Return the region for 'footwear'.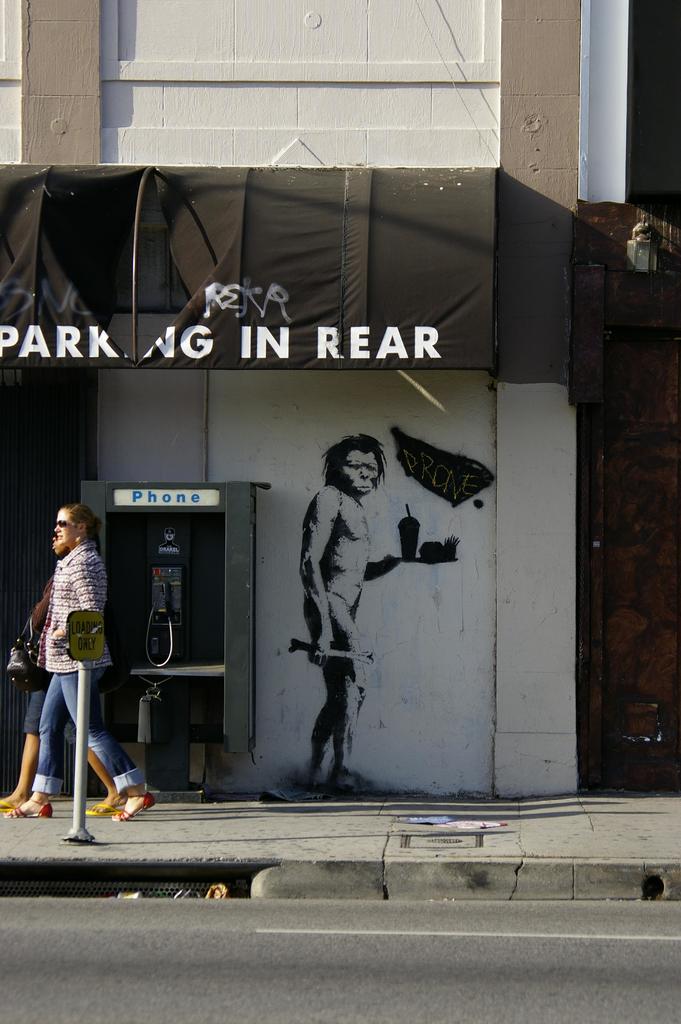
<region>0, 787, 52, 816</region>.
